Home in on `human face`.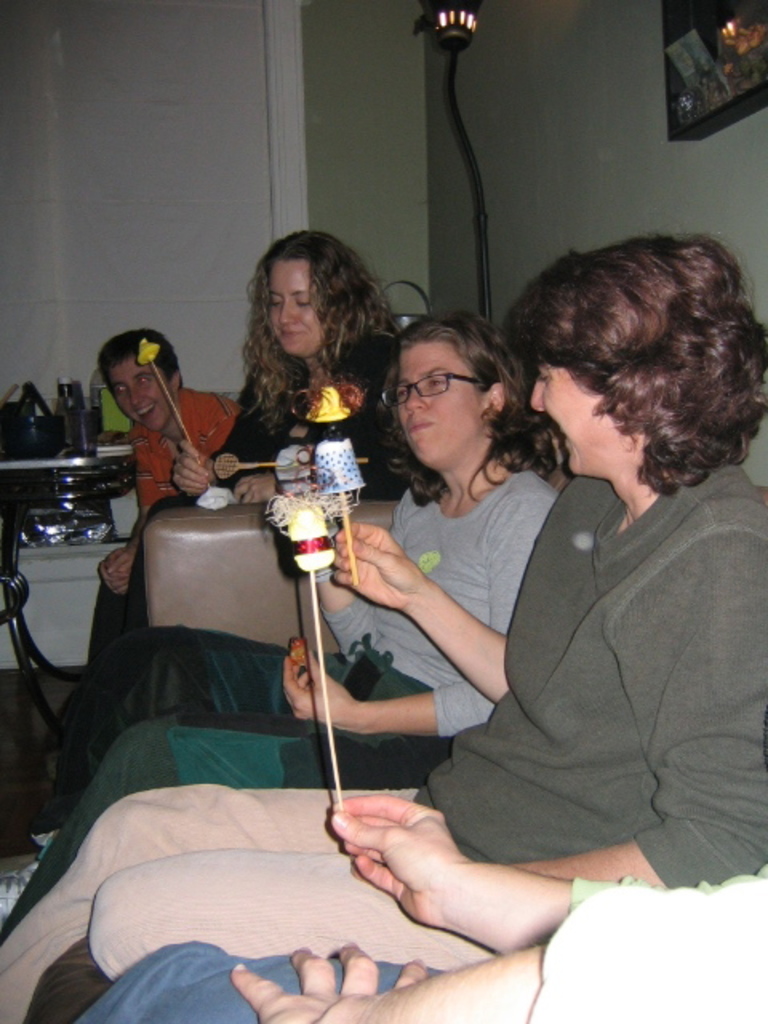
Homed in at box=[109, 355, 174, 434].
